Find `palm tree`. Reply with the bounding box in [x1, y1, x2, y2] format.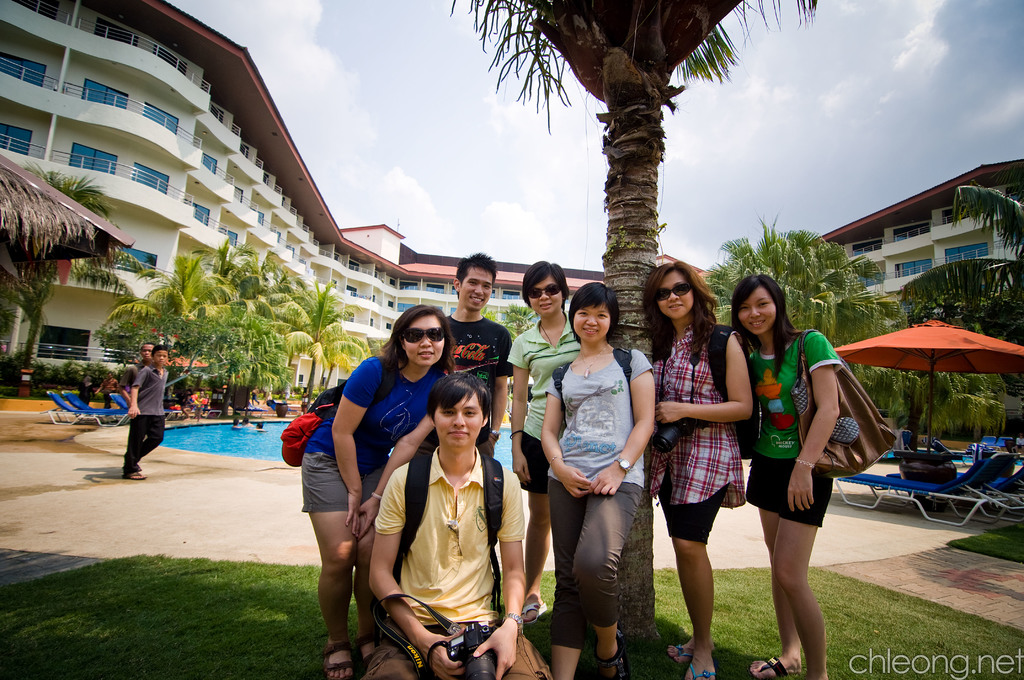
[260, 248, 308, 382].
